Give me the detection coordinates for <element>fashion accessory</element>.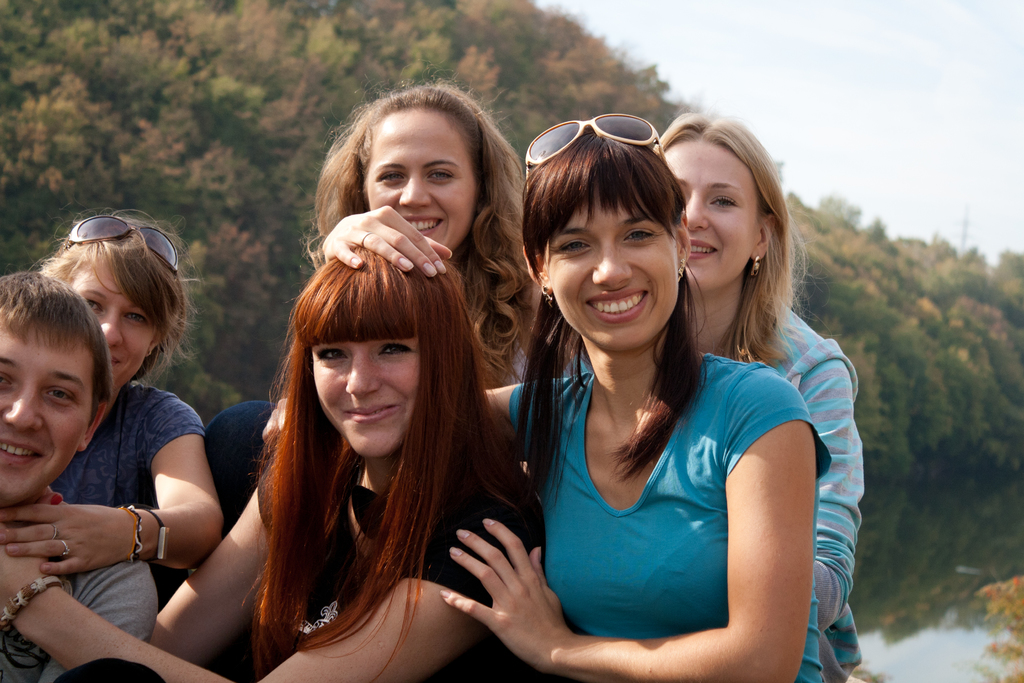
Rect(143, 504, 166, 562).
